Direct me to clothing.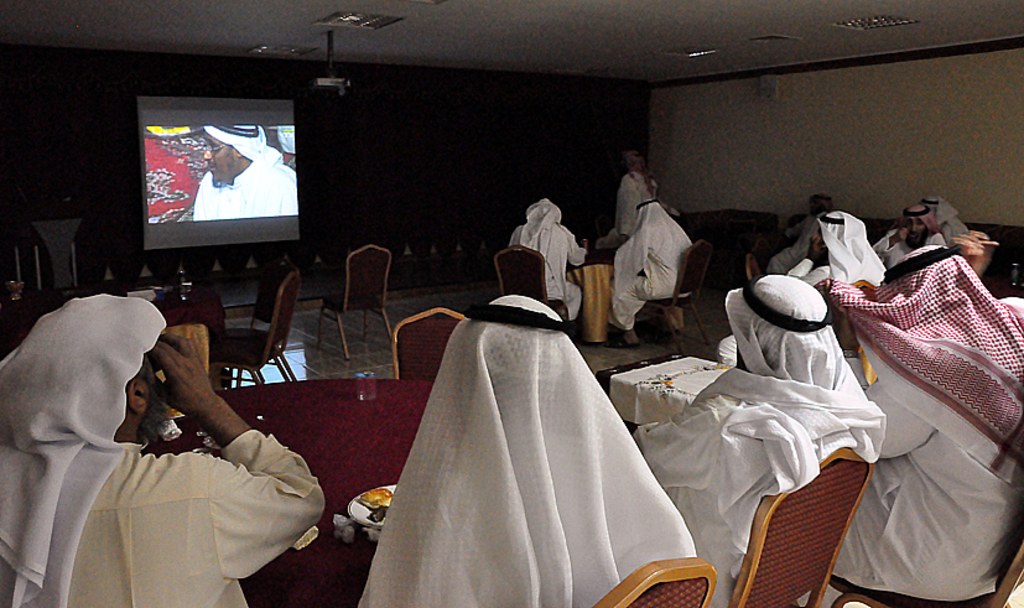
Direction: BBox(608, 197, 691, 329).
